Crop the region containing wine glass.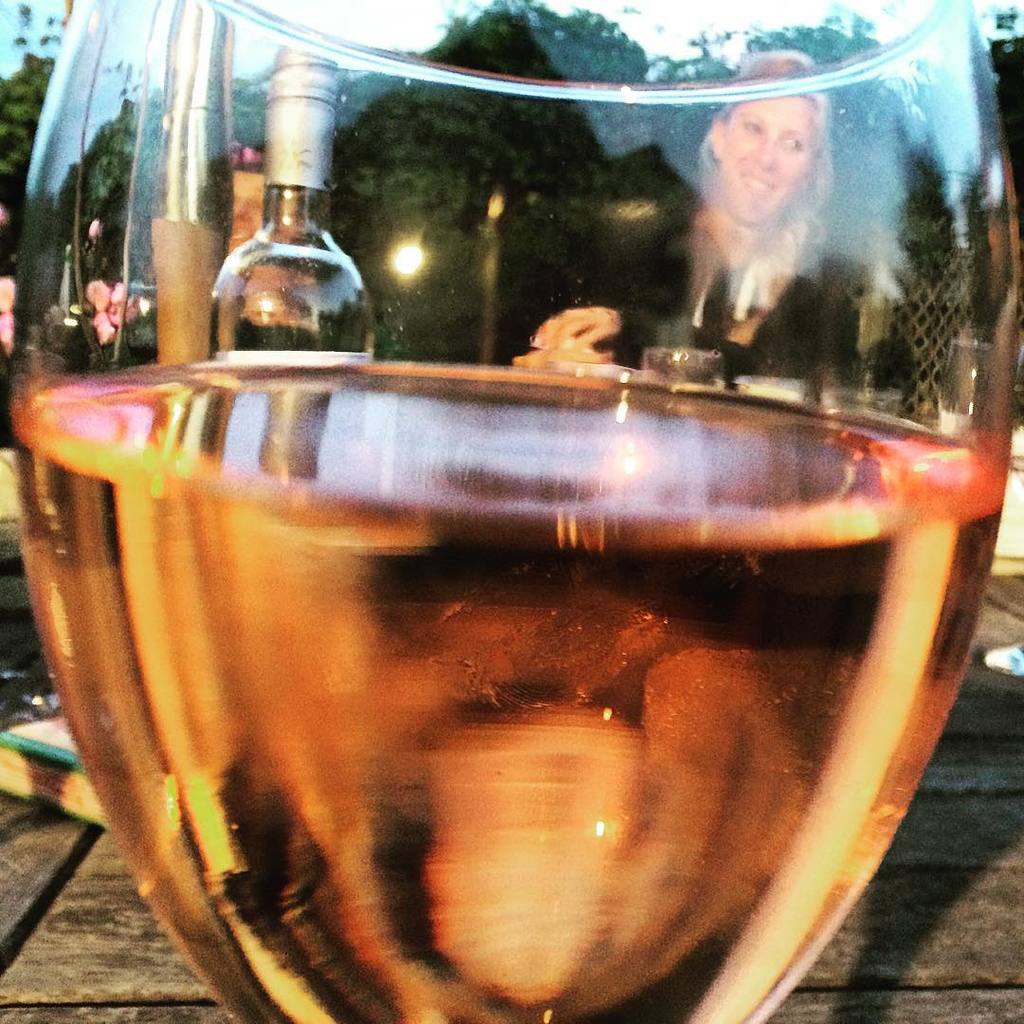
Crop region: 0, 0, 1023, 1023.
